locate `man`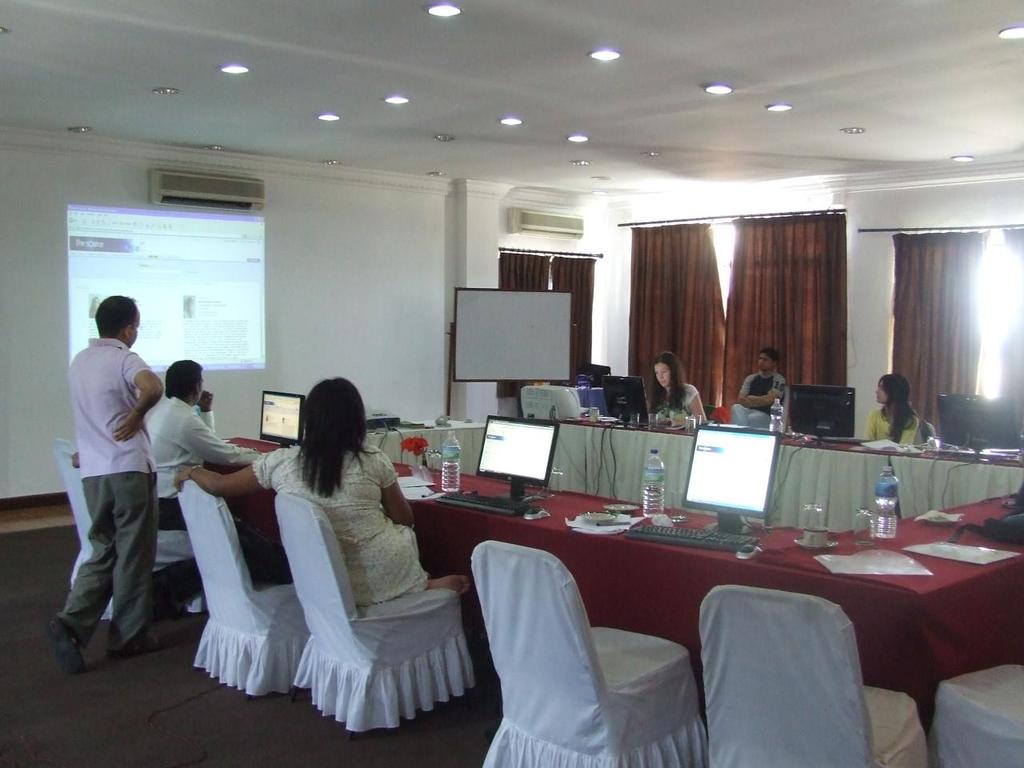
(left=731, top=346, right=789, bottom=426)
